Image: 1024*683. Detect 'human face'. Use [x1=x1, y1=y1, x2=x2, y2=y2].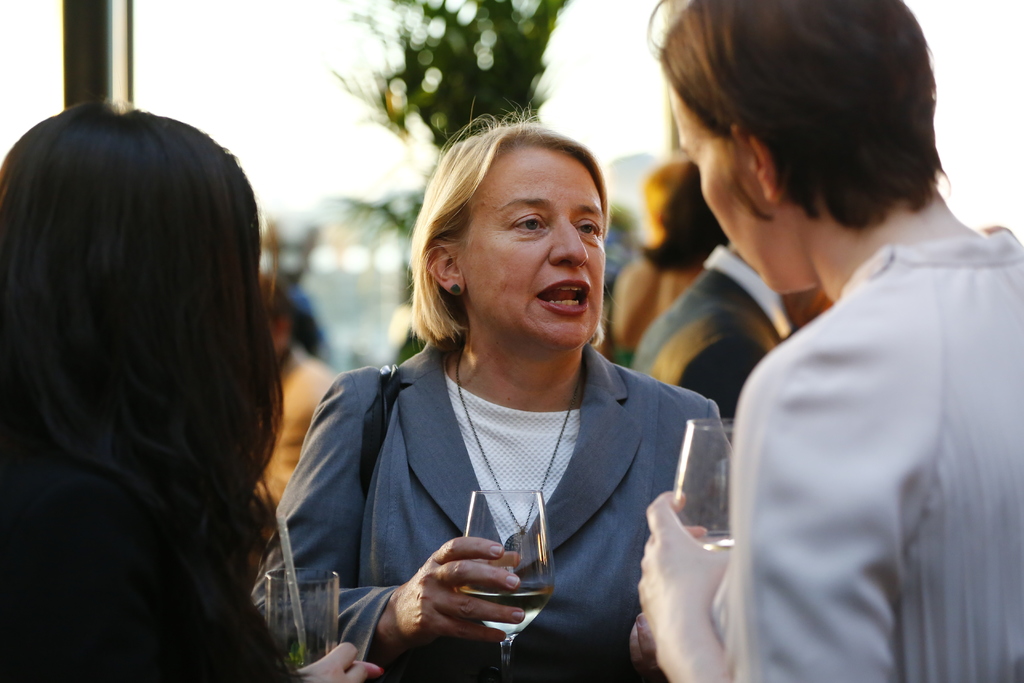
[x1=670, y1=83, x2=774, y2=295].
